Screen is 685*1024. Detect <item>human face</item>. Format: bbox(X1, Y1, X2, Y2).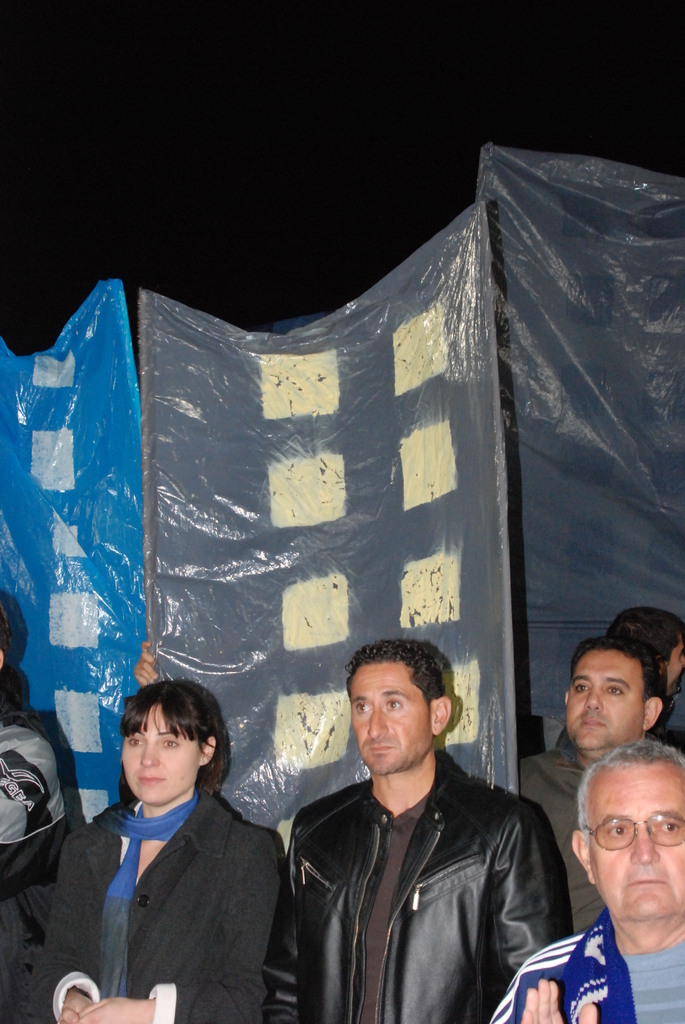
bbox(592, 764, 684, 927).
